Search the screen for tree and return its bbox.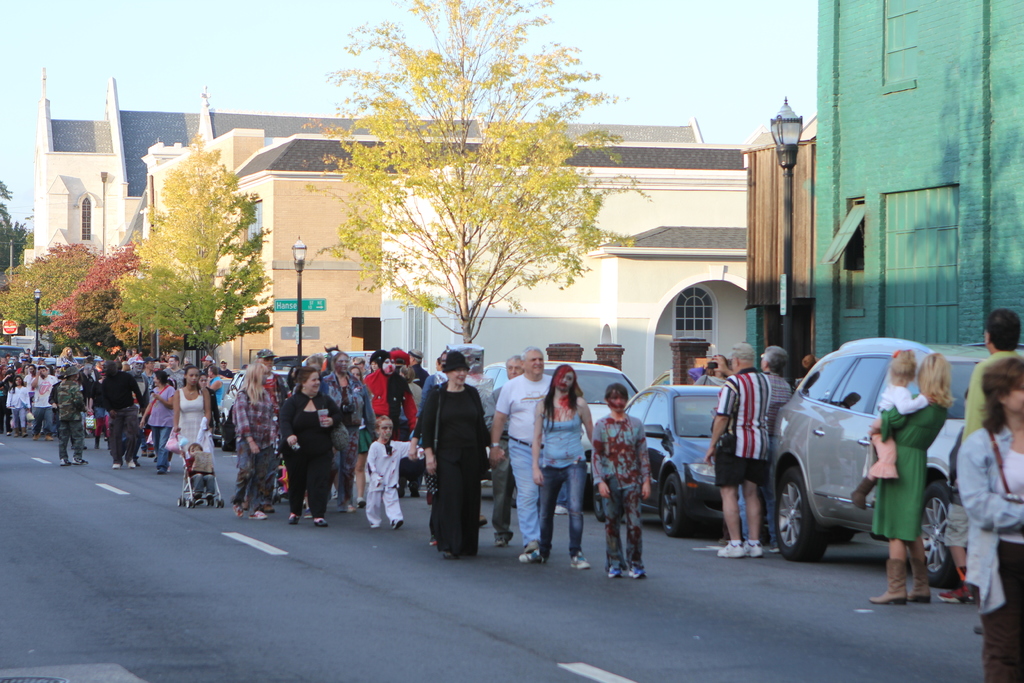
Found: [x1=38, y1=248, x2=188, y2=358].
